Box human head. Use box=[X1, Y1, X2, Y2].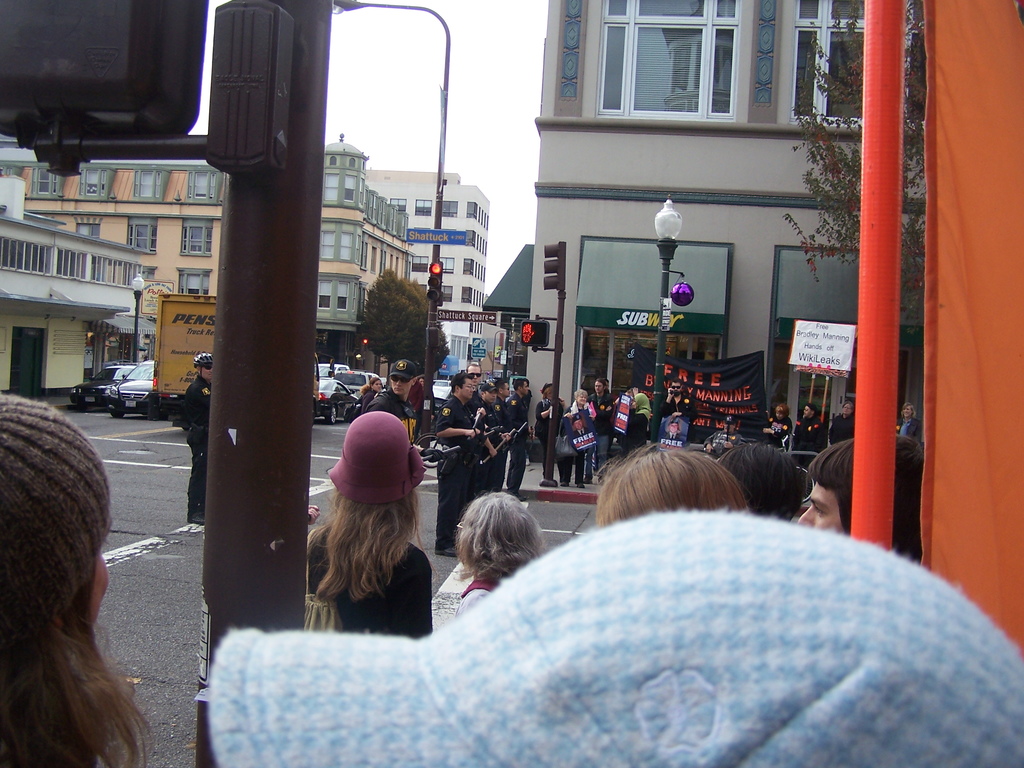
box=[729, 441, 801, 522].
